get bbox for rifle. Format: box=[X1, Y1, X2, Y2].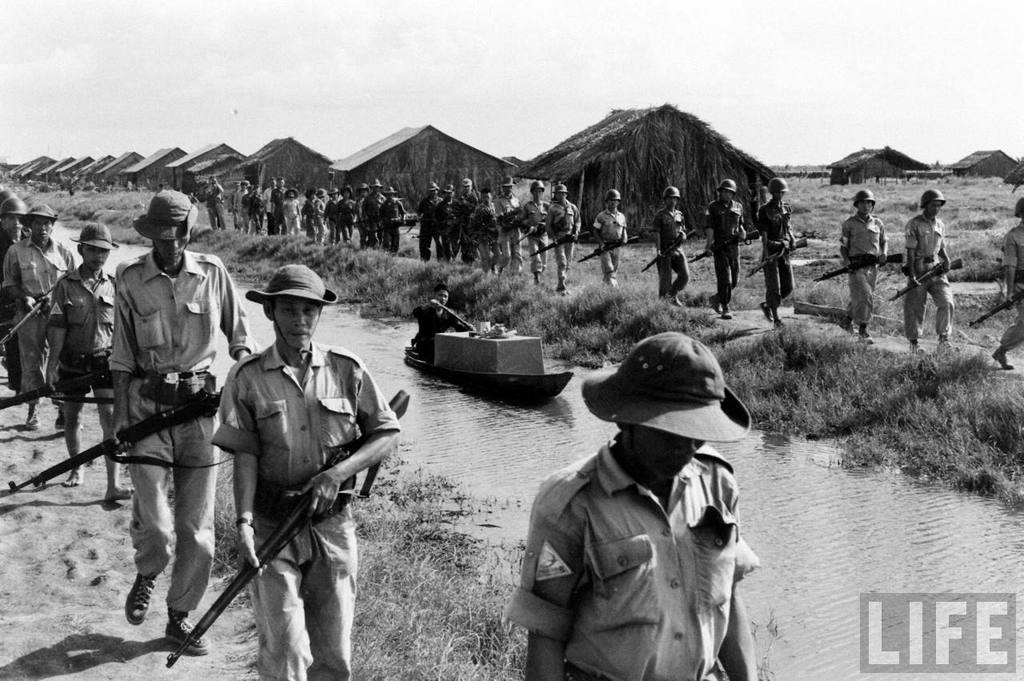
box=[578, 230, 638, 264].
